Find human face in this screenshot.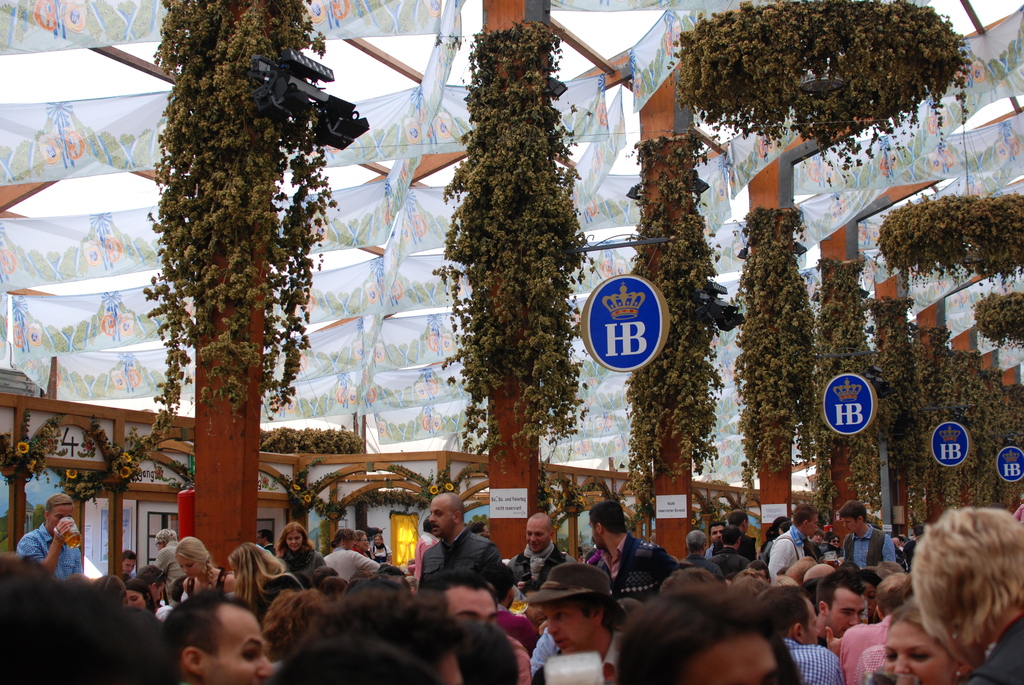
The bounding box for human face is pyautogui.locateOnScreen(583, 513, 600, 552).
